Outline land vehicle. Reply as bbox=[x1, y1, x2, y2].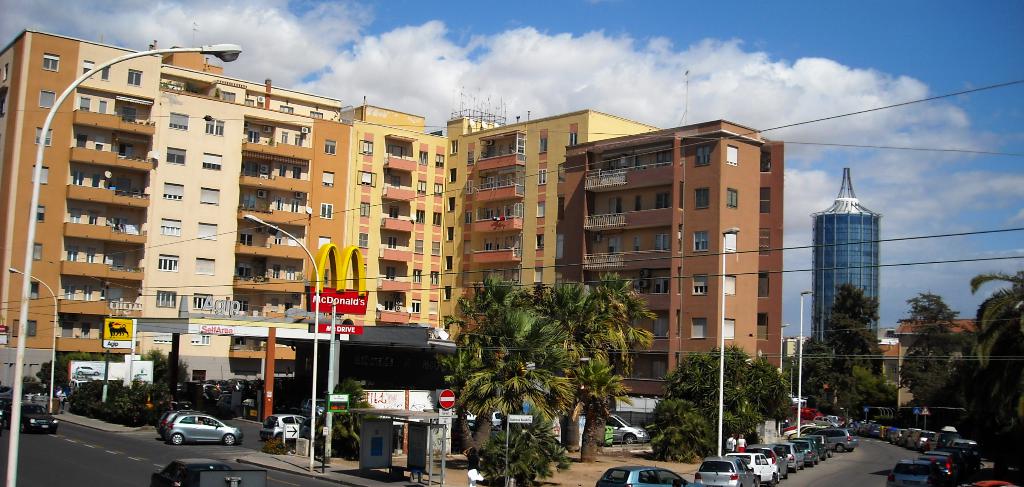
bbox=[0, 398, 12, 422].
